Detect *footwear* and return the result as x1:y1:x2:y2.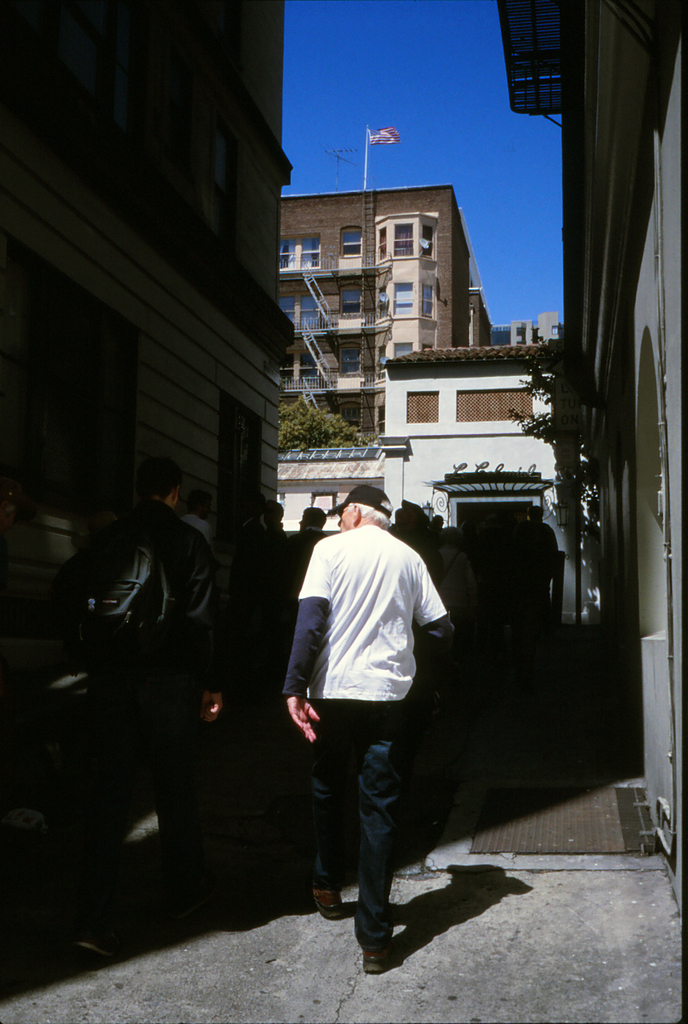
314:884:340:920.
